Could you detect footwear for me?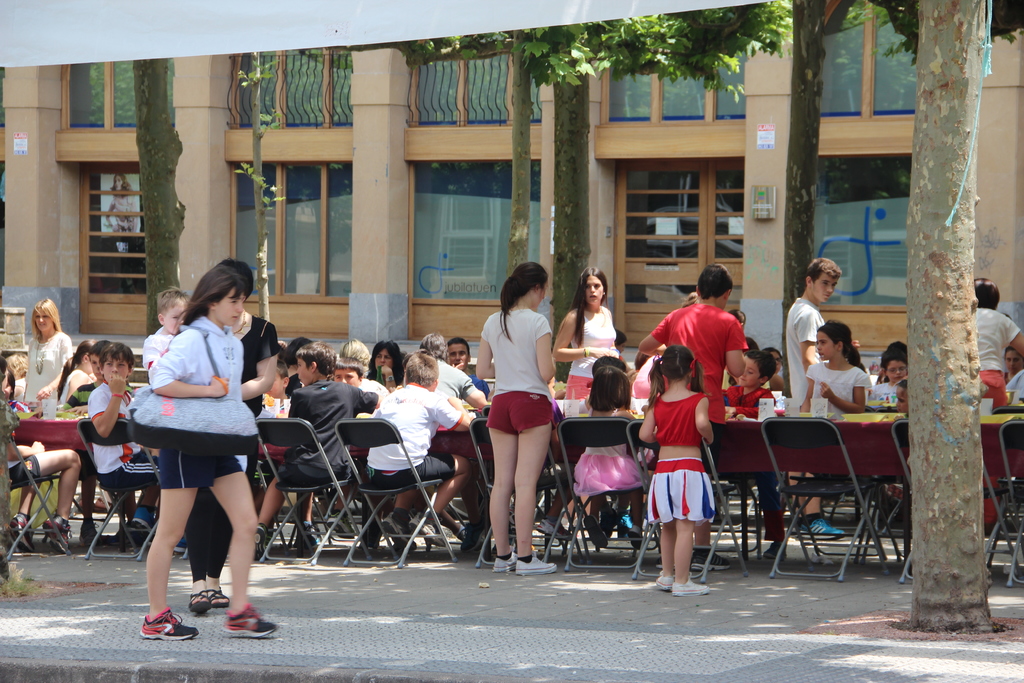
Detection result: rect(625, 525, 646, 552).
